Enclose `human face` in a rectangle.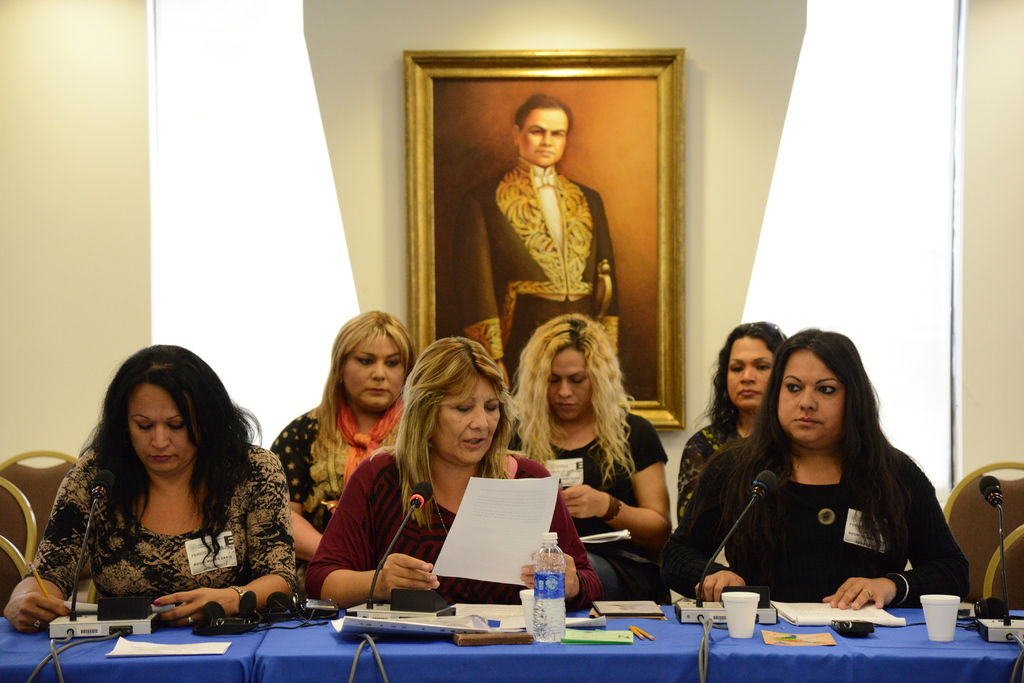
bbox=(437, 378, 499, 458).
